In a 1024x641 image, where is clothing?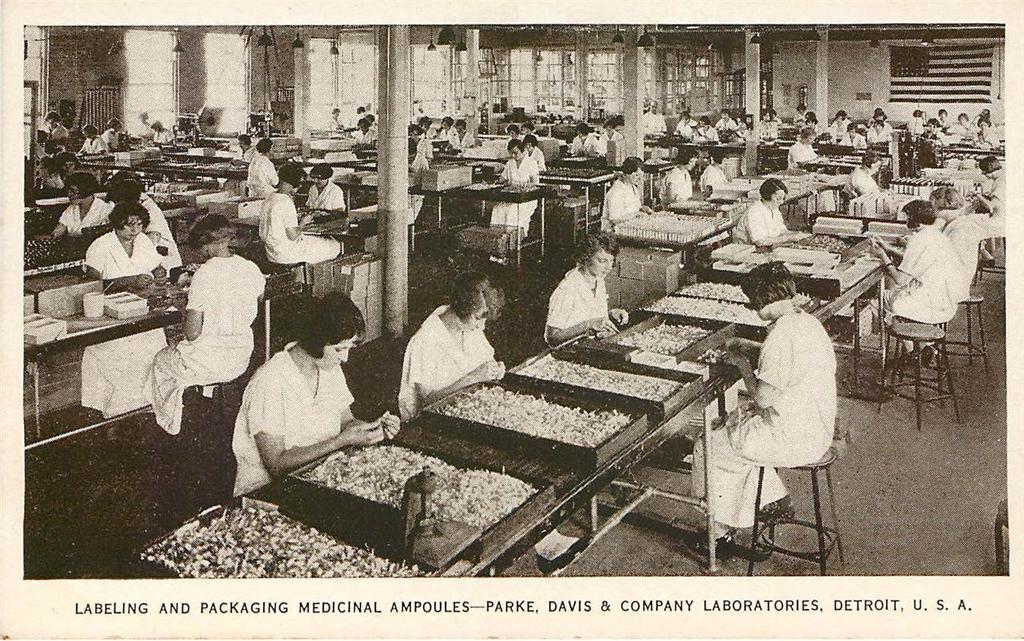
box(606, 131, 632, 150).
